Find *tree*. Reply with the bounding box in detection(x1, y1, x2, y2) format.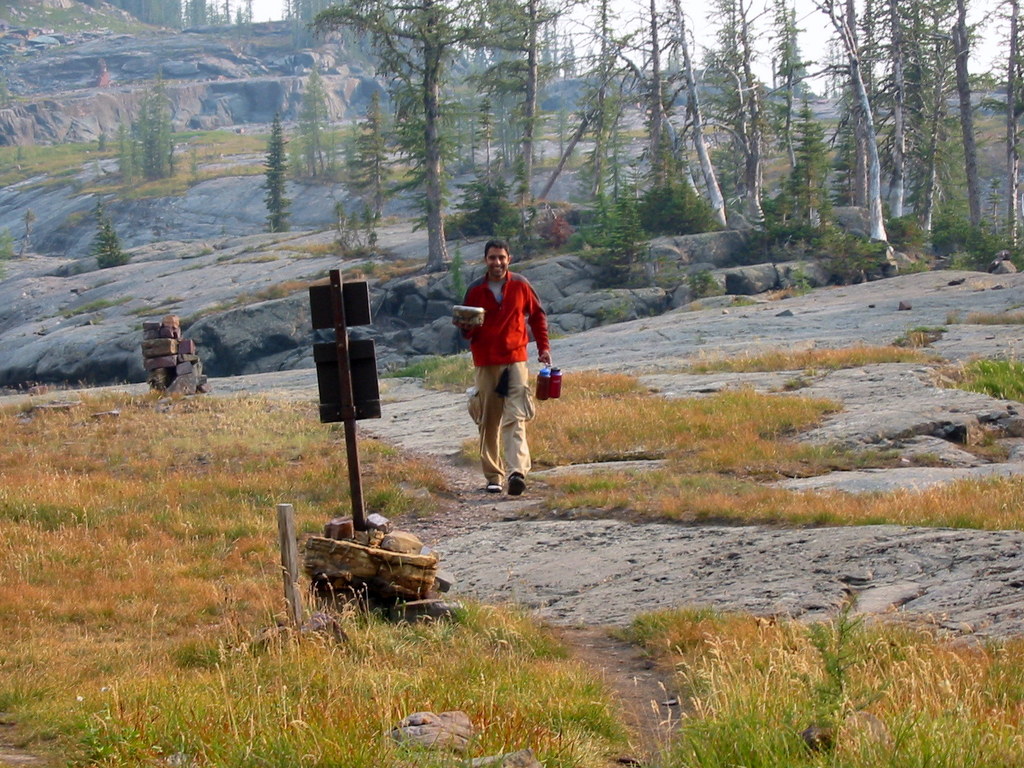
detection(299, 63, 340, 184).
